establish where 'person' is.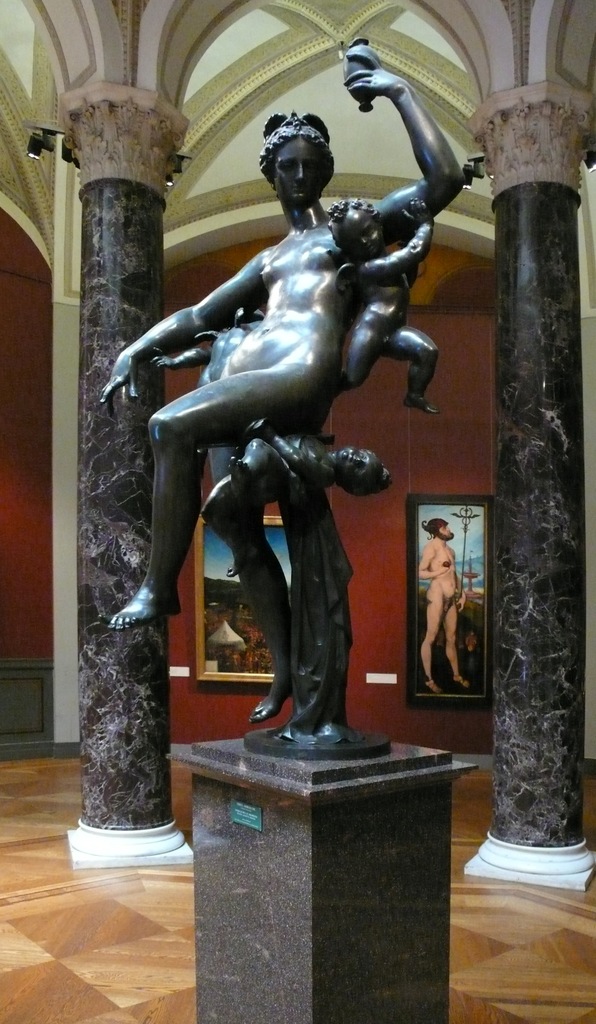
Established at detection(337, 160, 467, 409).
